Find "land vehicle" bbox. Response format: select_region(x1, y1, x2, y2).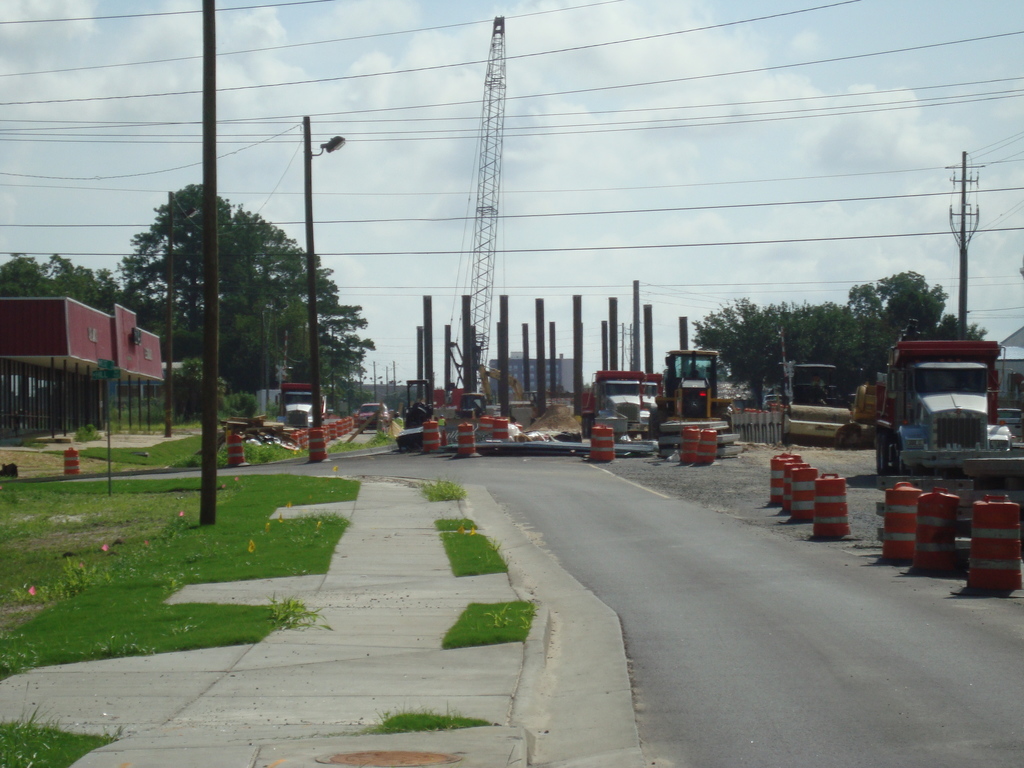
select_region(572, 367, 666, 438).
